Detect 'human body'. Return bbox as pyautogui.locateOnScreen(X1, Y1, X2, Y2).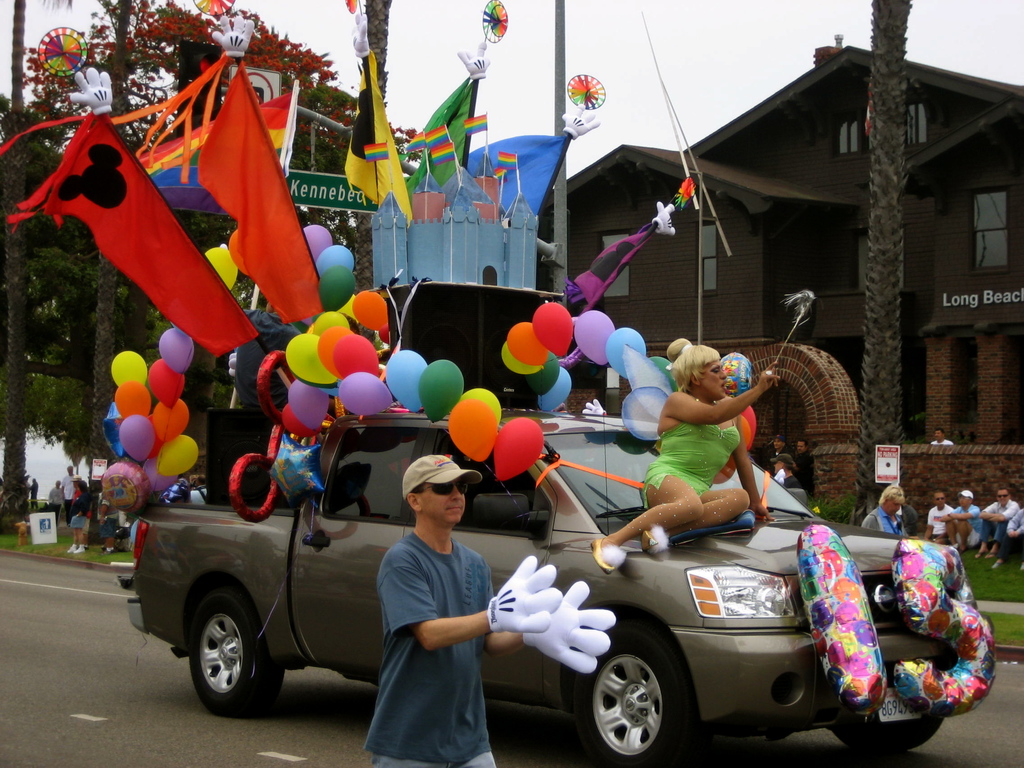
pyautogui.locateOnScreen(792, 438, 815, 502).
